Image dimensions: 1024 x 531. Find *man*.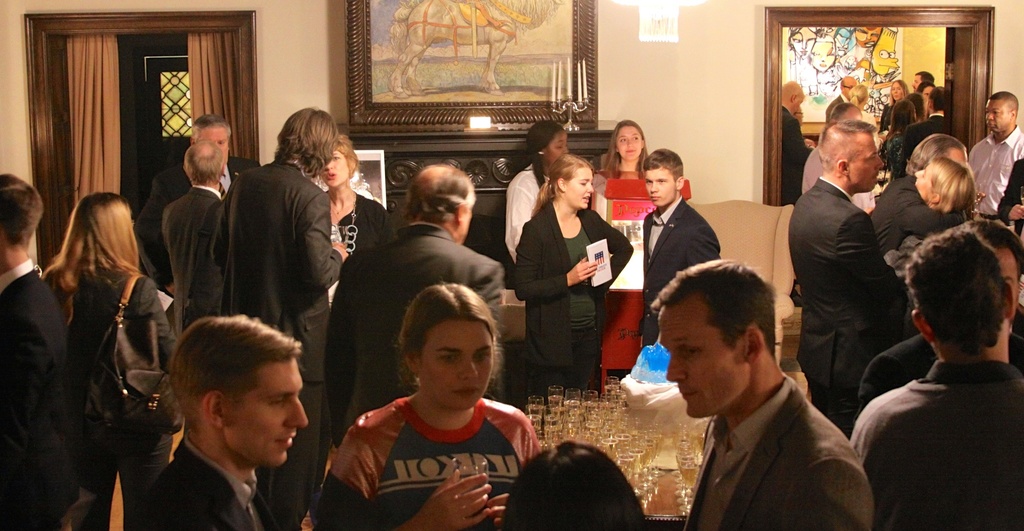
select_region(129, 314, 311, 530).
